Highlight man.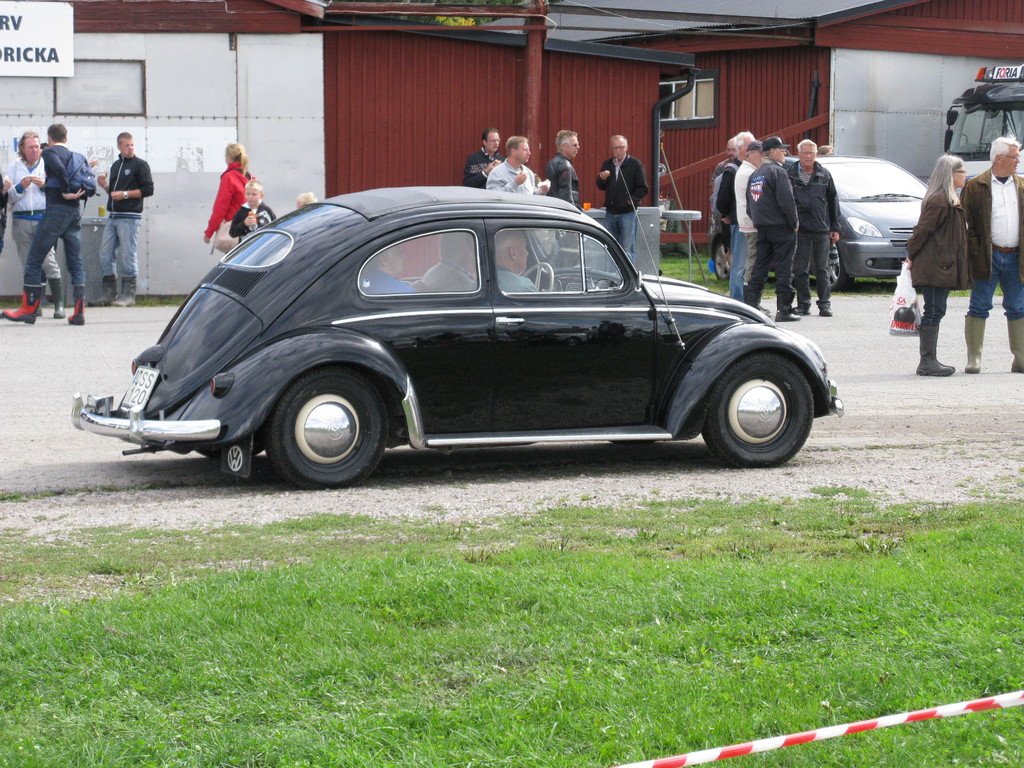
Highlighted region: box=[730, 136, 768, 307].
